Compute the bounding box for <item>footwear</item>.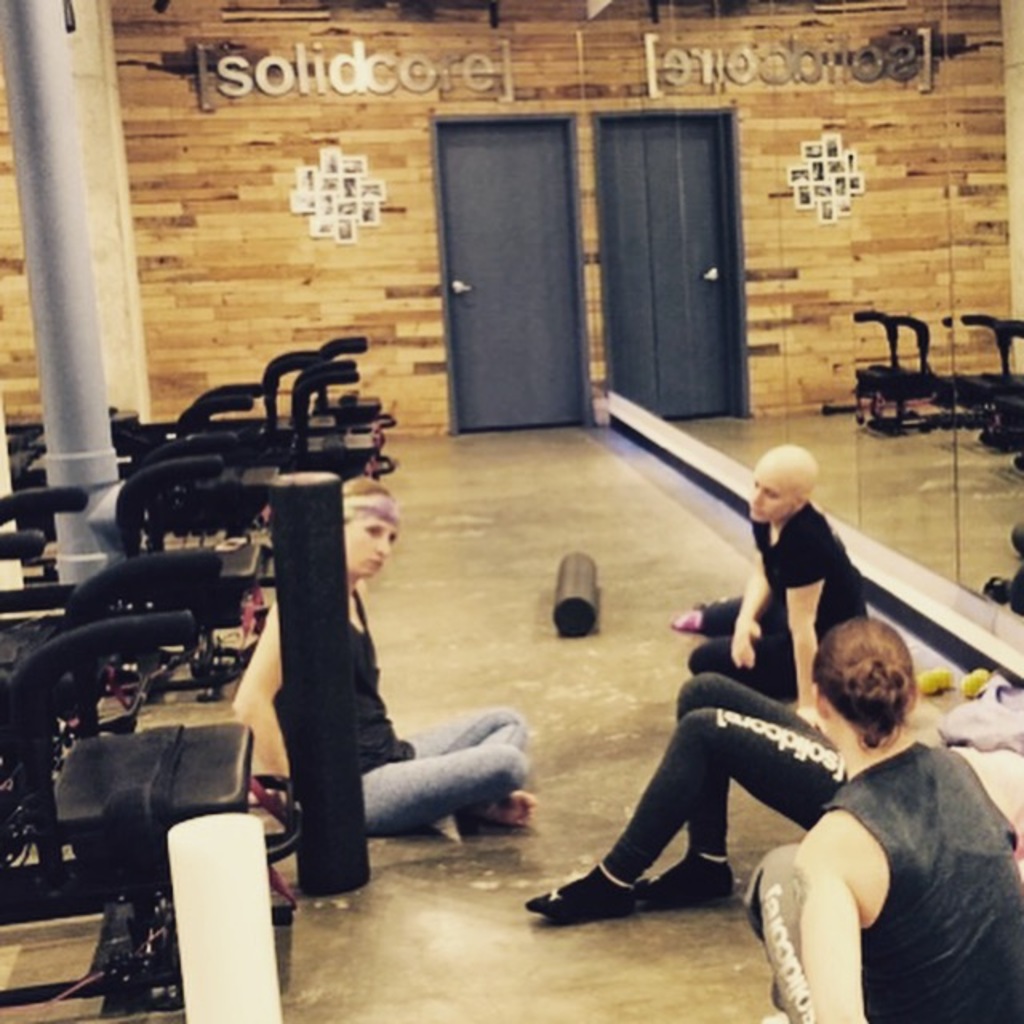
Rect(541, 843, 654, 960).
